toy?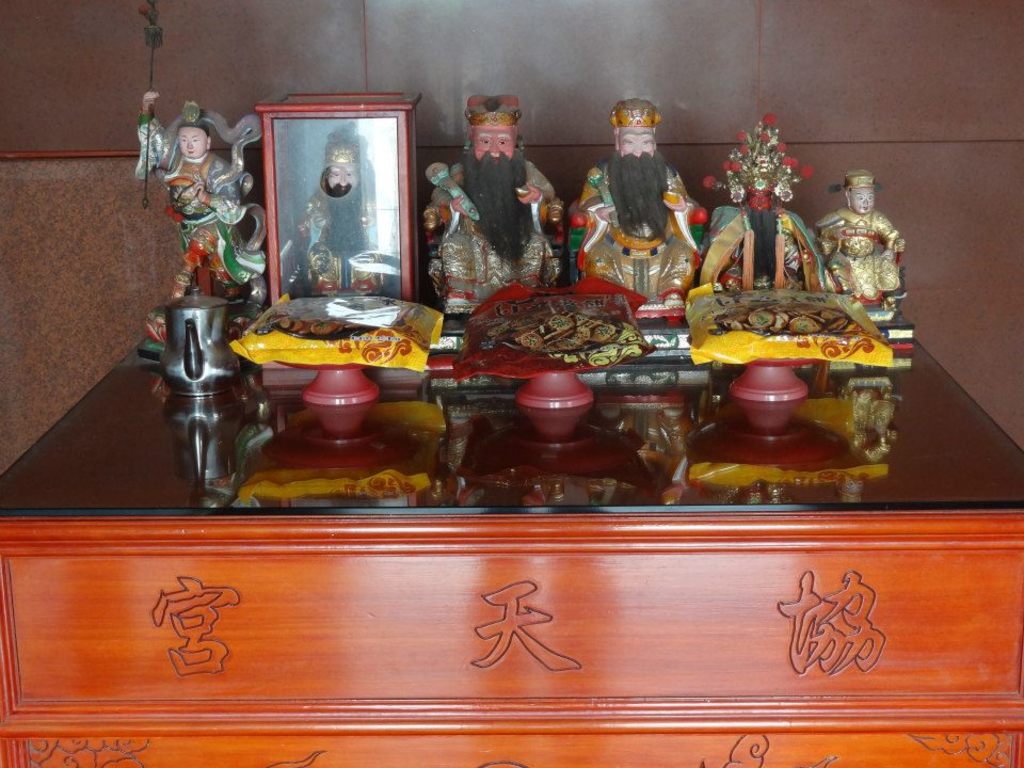
region(684, 357, 848, 480)
